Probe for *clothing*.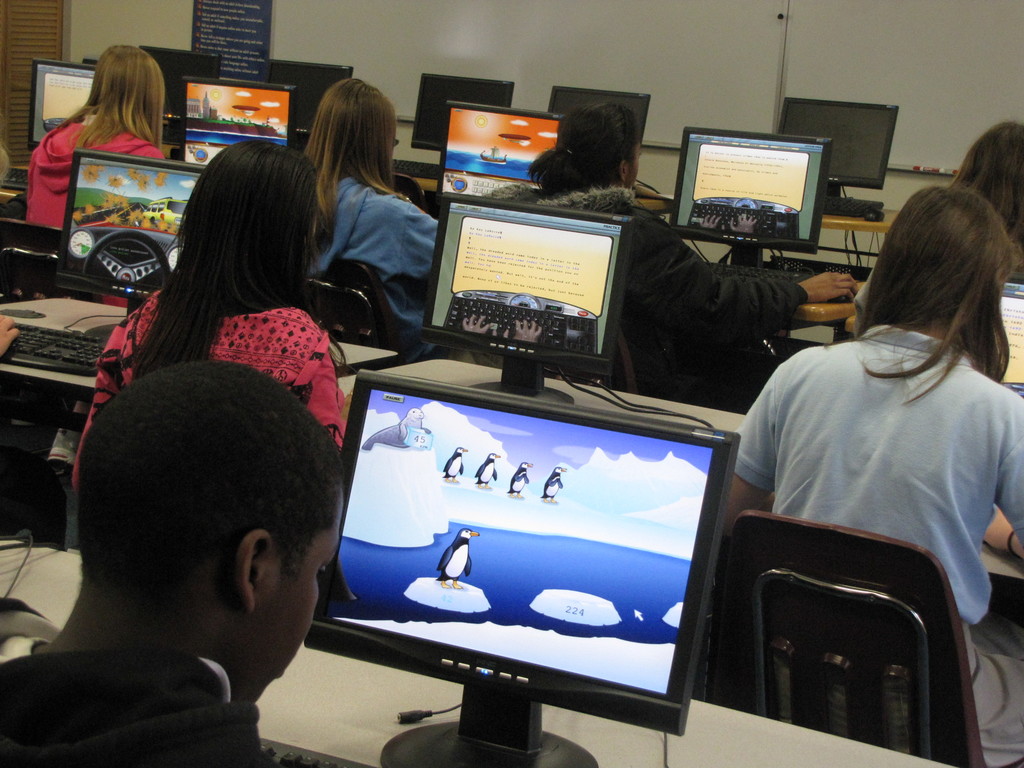
Probe result: detection(726, 263, 1023, 710).
